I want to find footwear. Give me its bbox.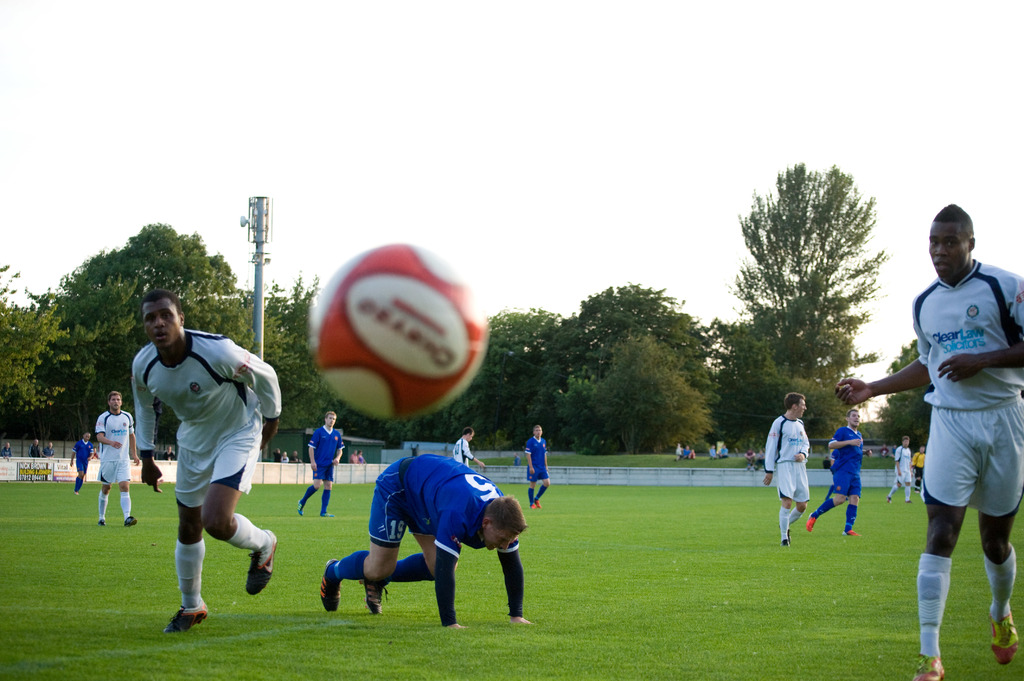
987,608,1021,669.
